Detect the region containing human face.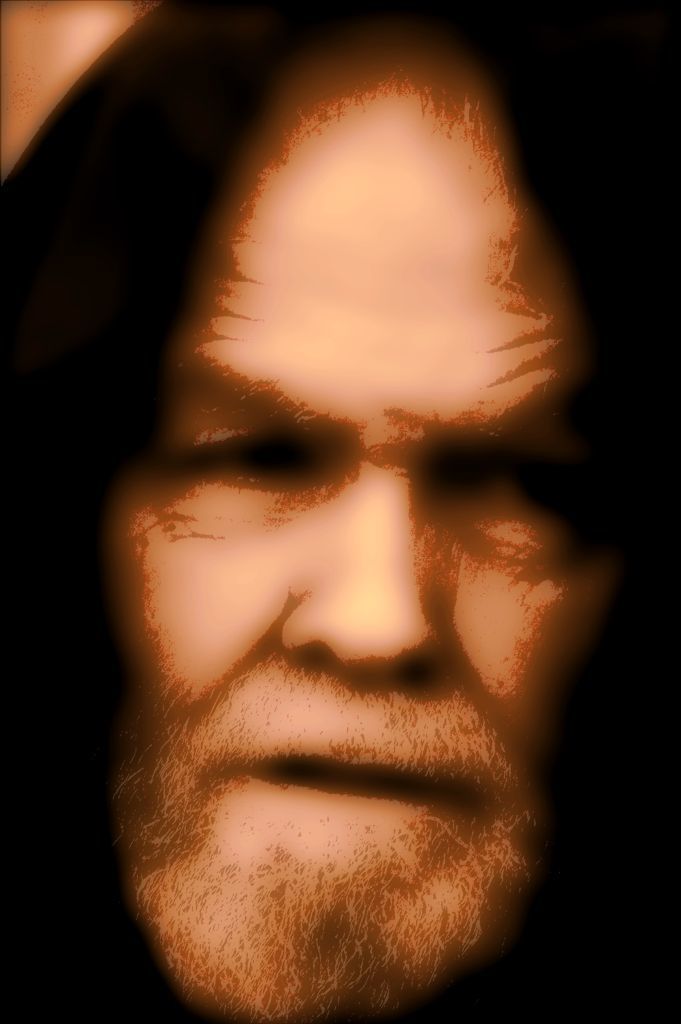
98,49,634,1023.
